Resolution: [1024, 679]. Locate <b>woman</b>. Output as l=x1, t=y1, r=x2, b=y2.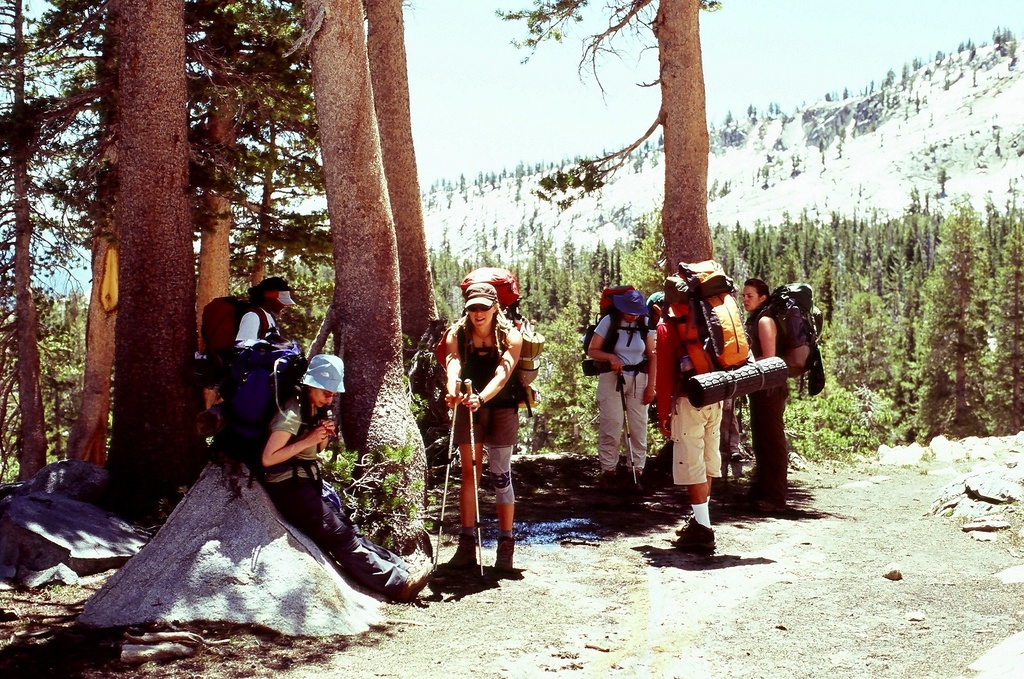
l=241, t=350, r=435, b=609.
